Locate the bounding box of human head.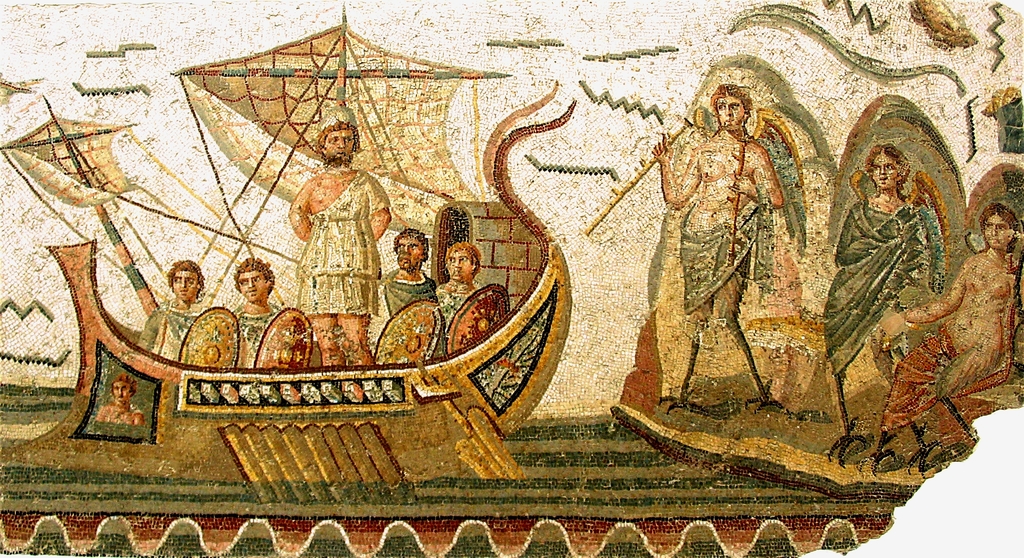
Bounding box: Rect(317, 118, 360, 168).
